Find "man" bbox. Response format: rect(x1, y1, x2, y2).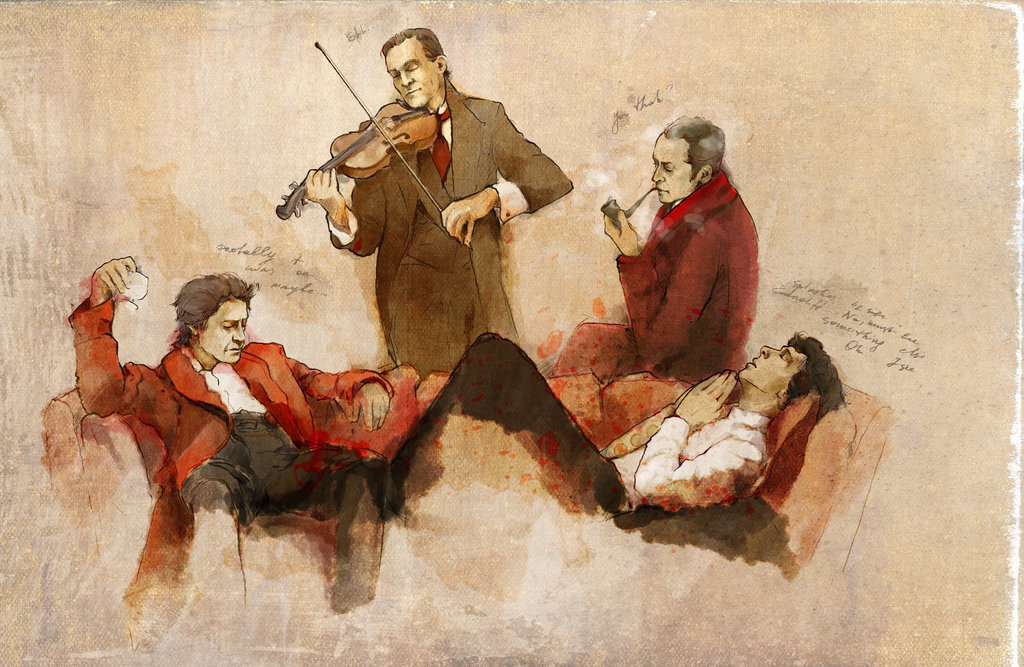
rect(69, 258, 421, 650).
